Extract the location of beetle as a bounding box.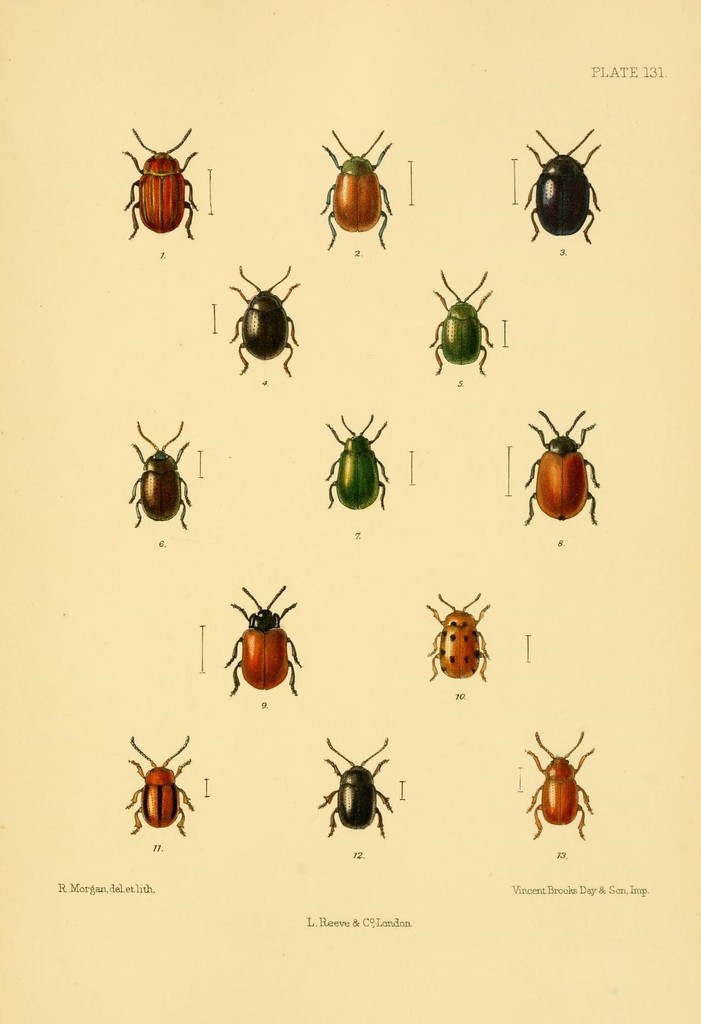
[231, 269, 301, 379].
